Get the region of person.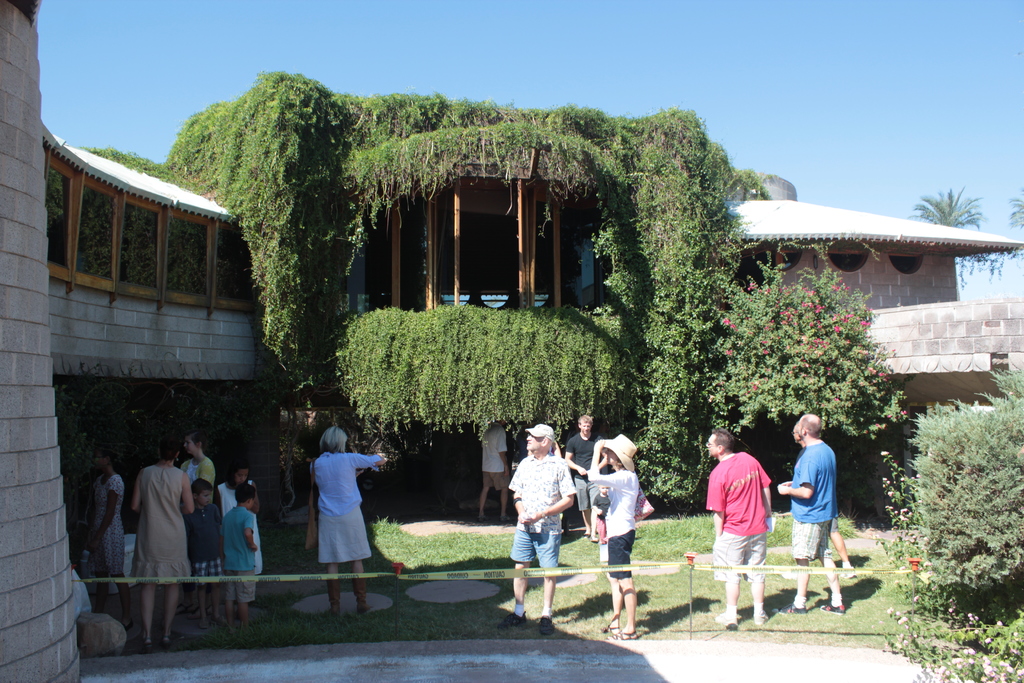
l=566, t=414, r=605, b=544.
